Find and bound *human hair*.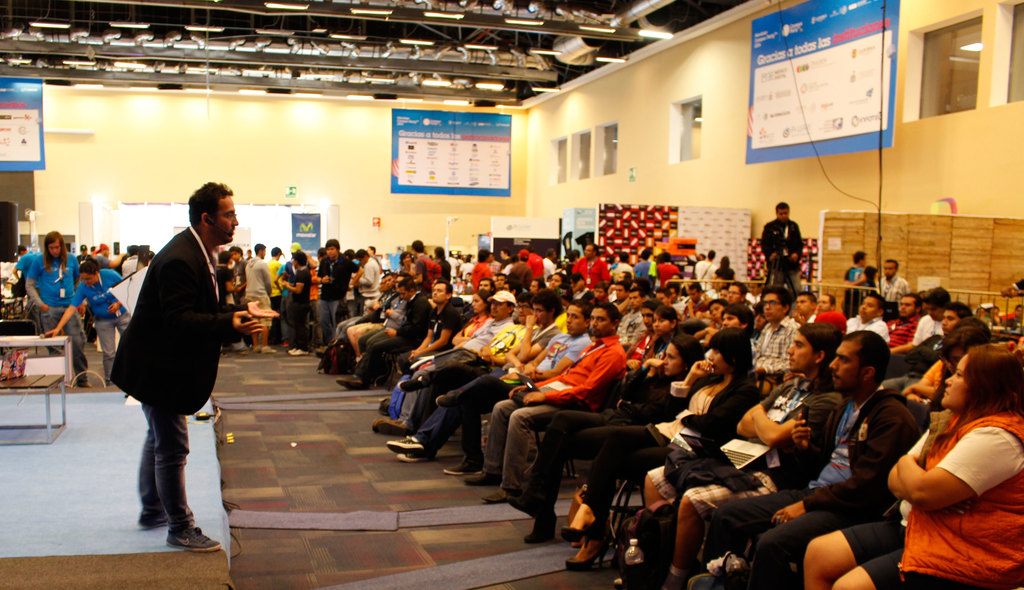
Bound: locate(229, 244, 243, 257).
